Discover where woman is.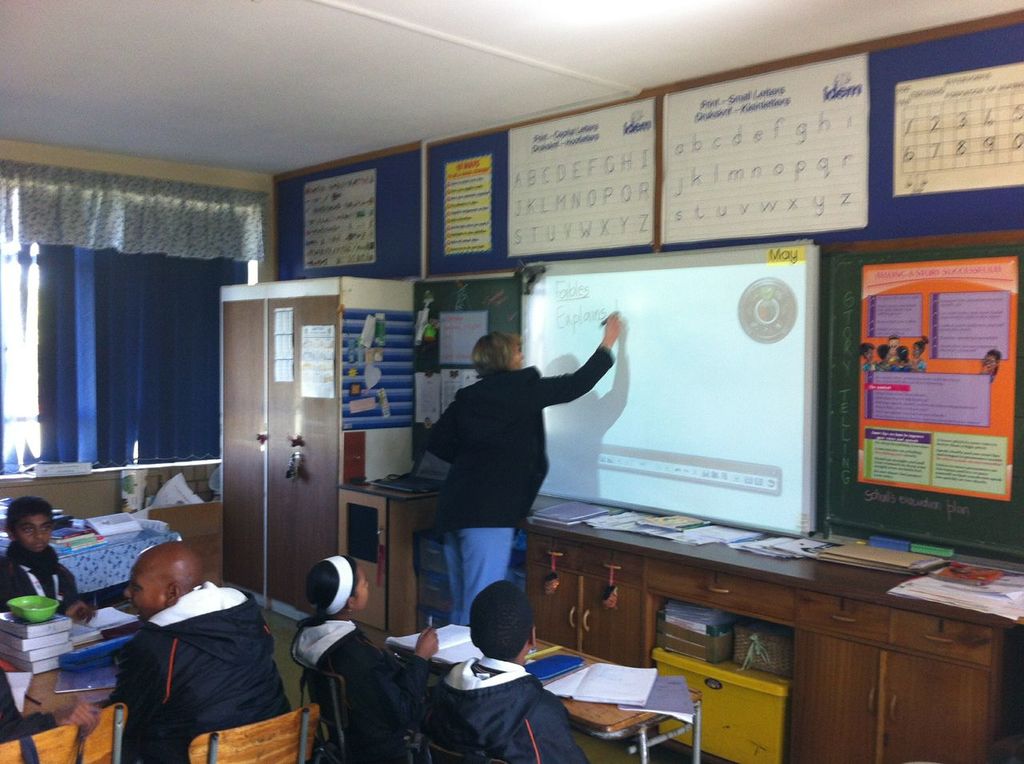
Discovered at region(421, 305, 622, 630).
